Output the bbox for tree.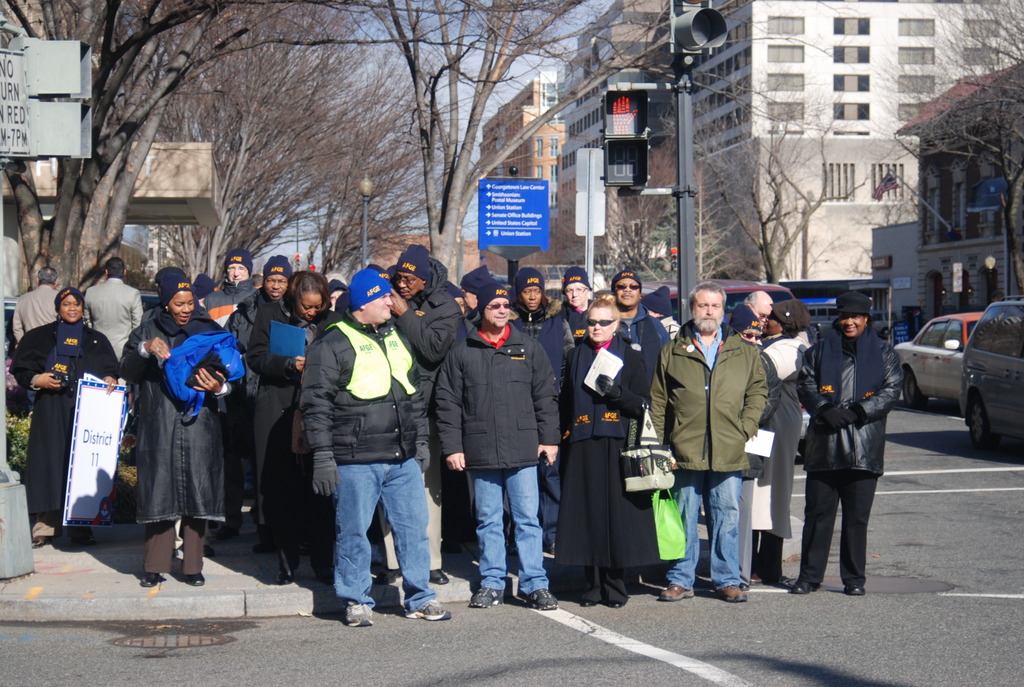
0/0/285/315.
